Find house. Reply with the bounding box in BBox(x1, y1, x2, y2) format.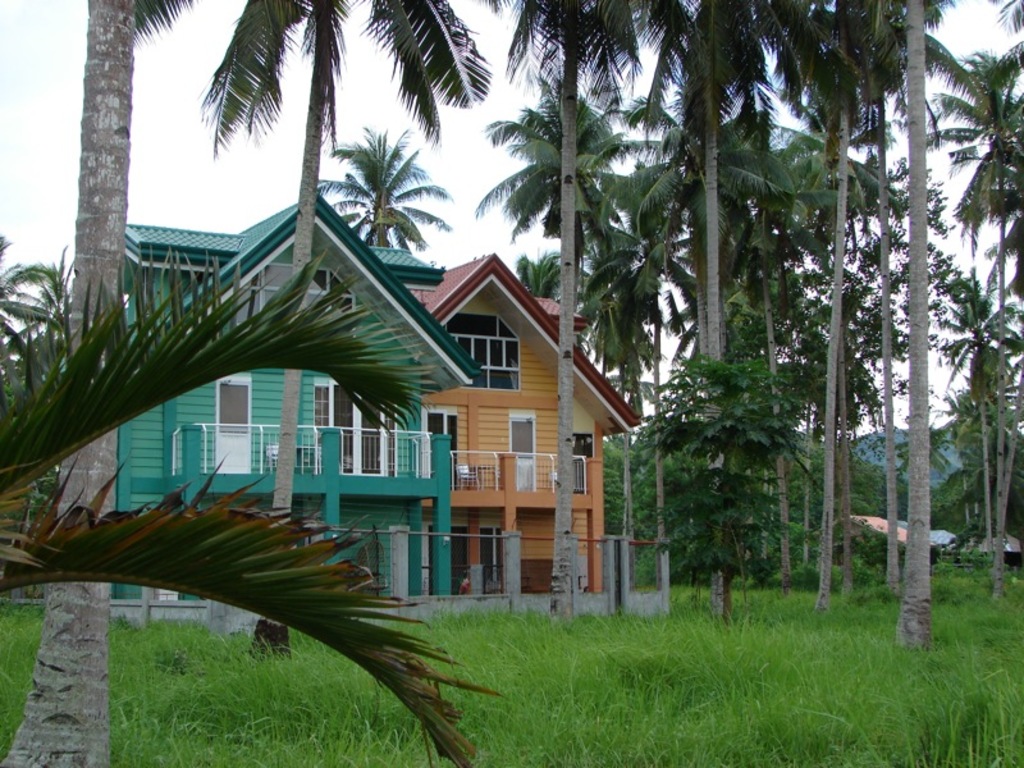
BBox(370, 234, 635, 622).
